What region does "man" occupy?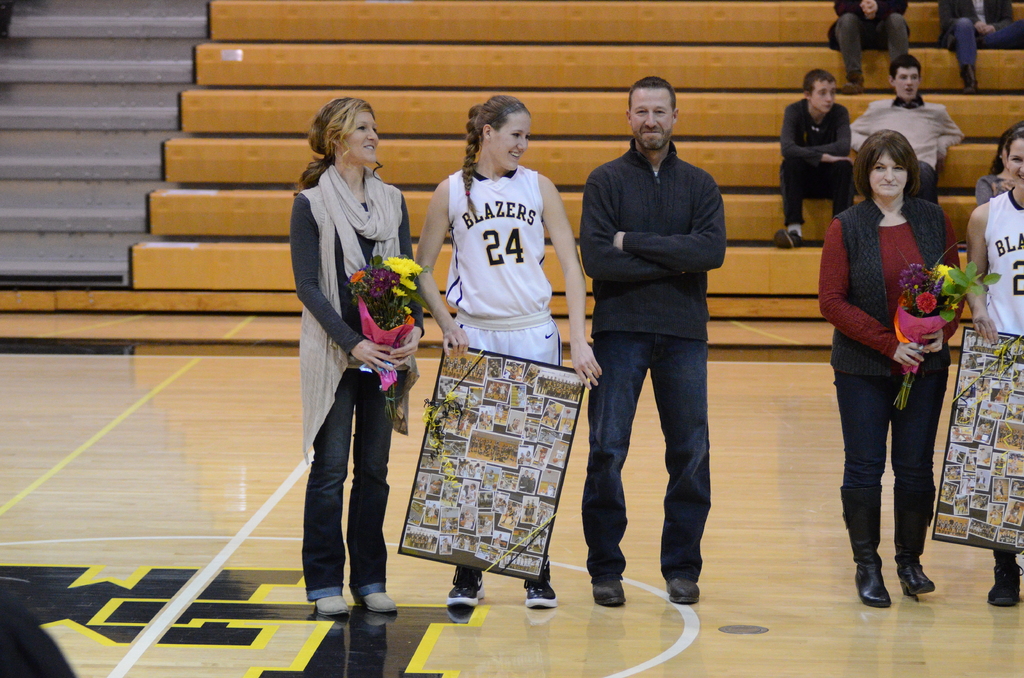
bbox(566, 77, 739, 604).
